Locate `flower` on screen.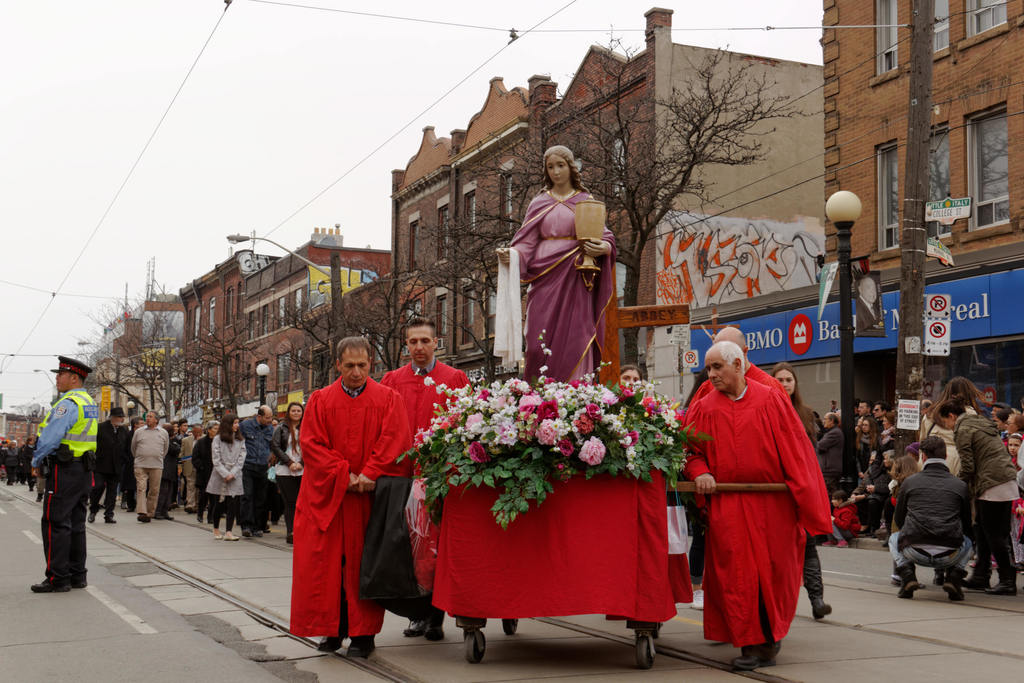
On screen at x1=579 y1=432 x2=608 y2=466.
